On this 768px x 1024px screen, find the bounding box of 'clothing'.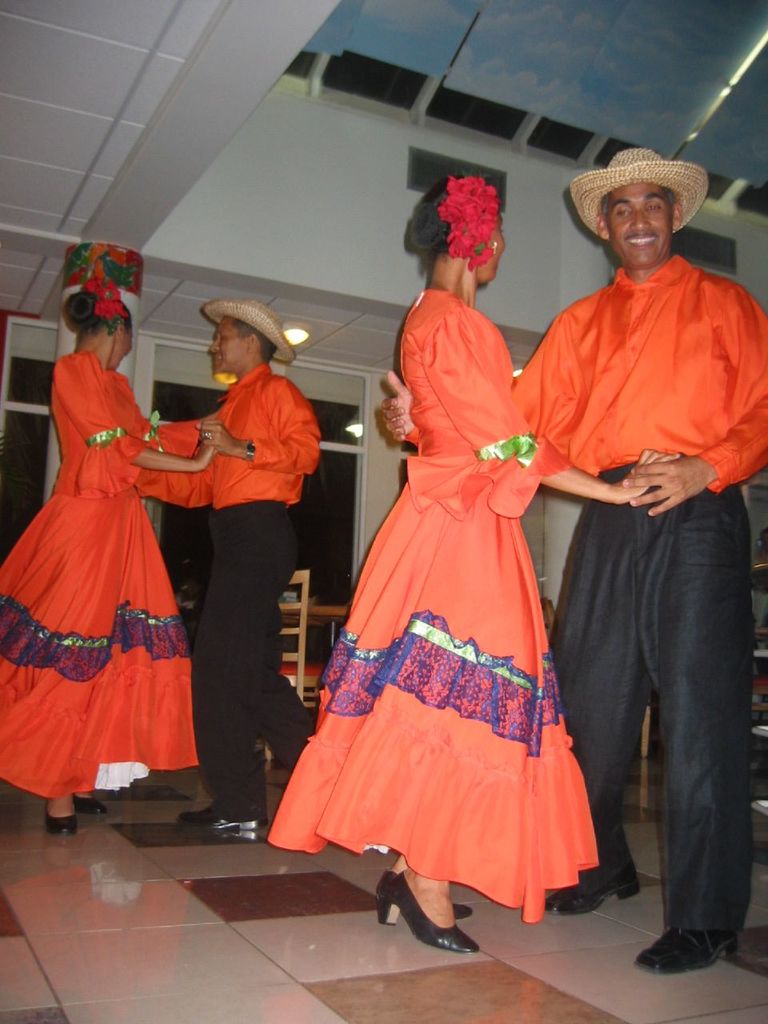
Bounding box: Rect(139, 362, 314, 826).
